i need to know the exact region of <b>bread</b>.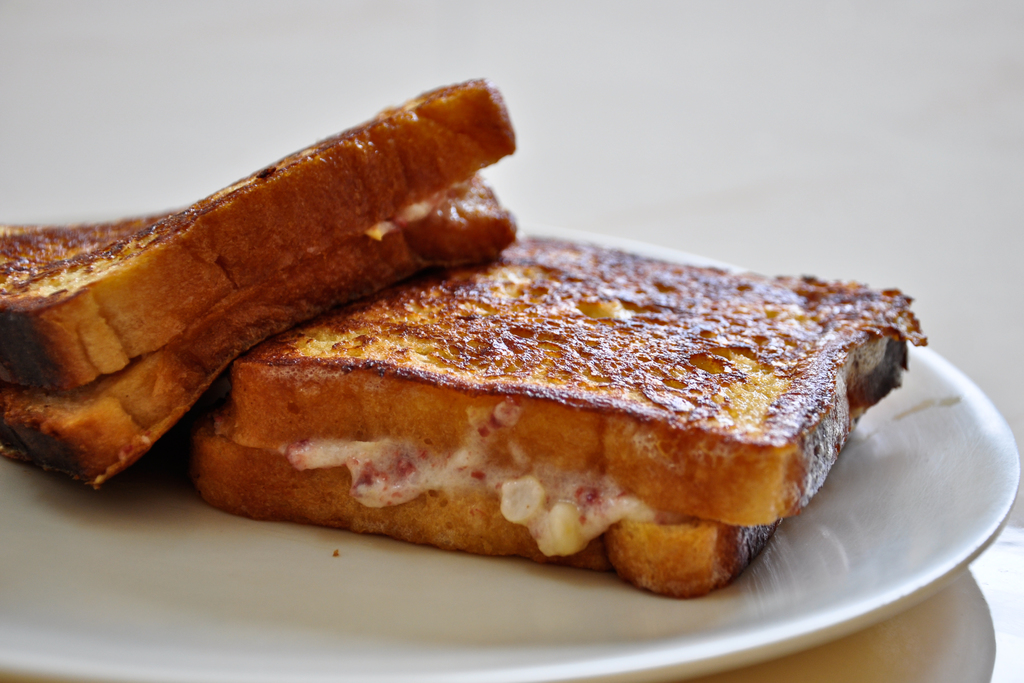
Region: [0,74,518,392].
